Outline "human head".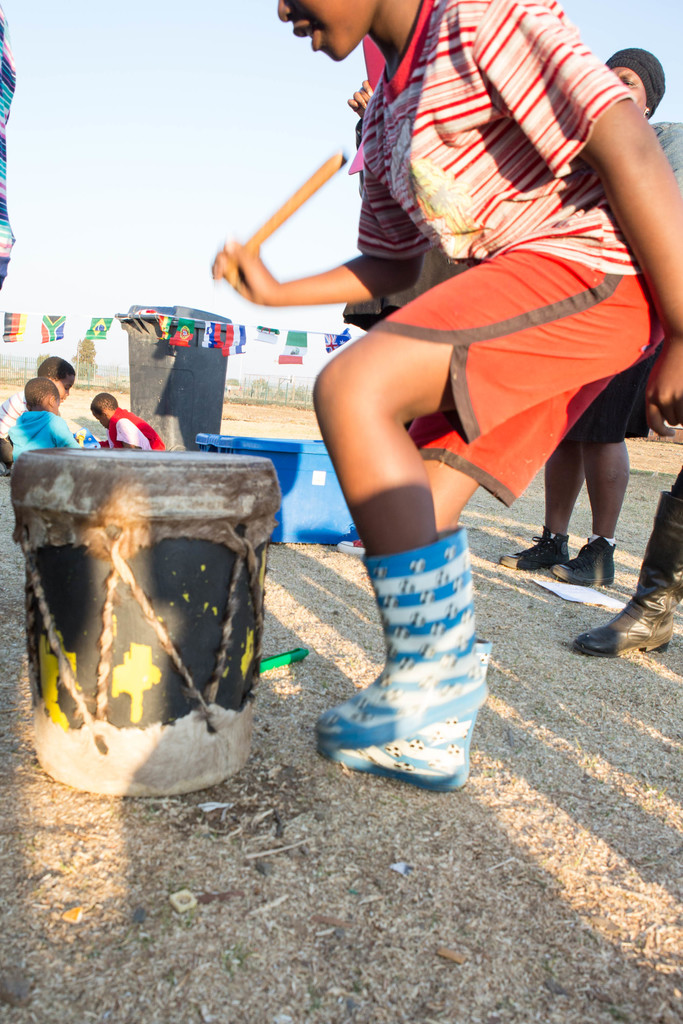
Outline: region(37, 356, 76, 399).
